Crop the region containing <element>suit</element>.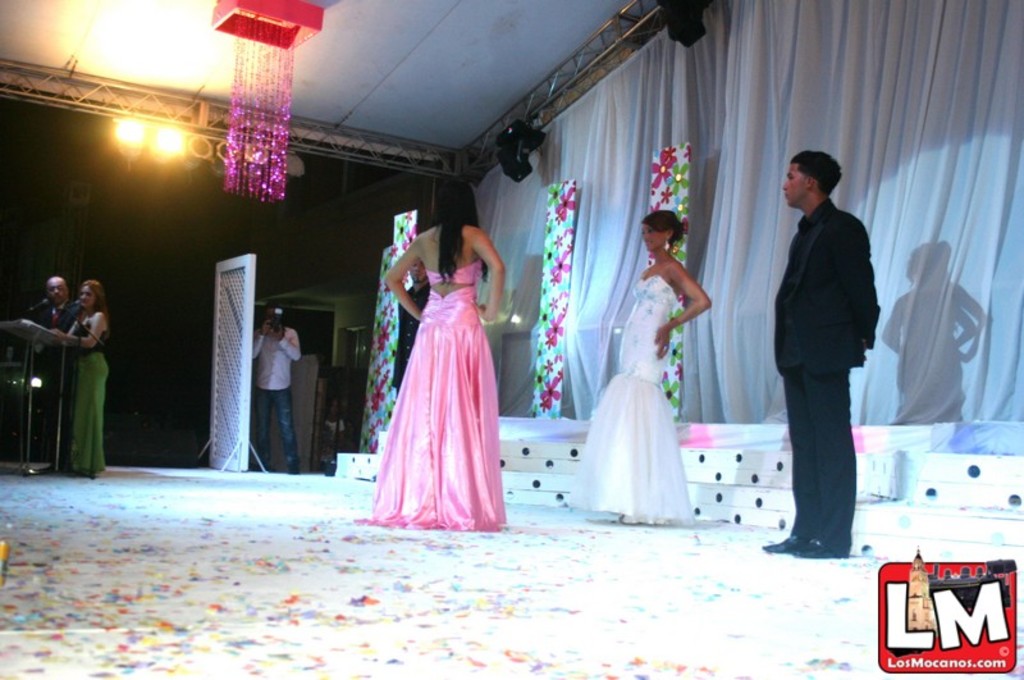
Crop region: box(32, 302, 77, 448).
